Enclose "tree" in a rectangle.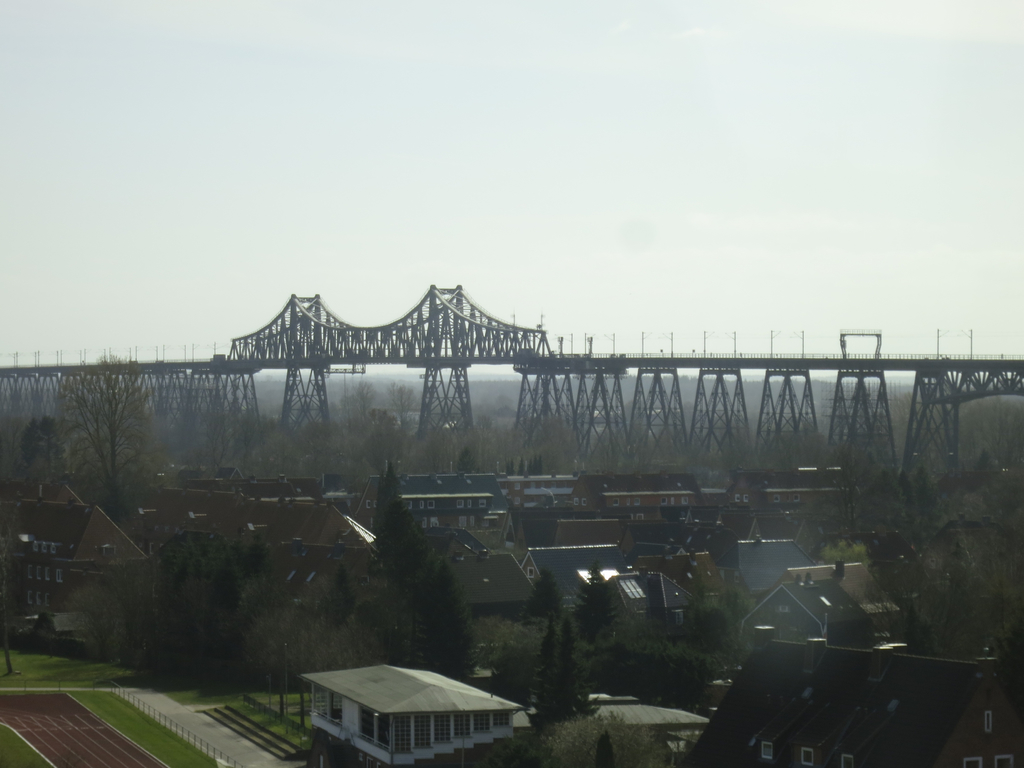
[452, 447, 481, 474].
